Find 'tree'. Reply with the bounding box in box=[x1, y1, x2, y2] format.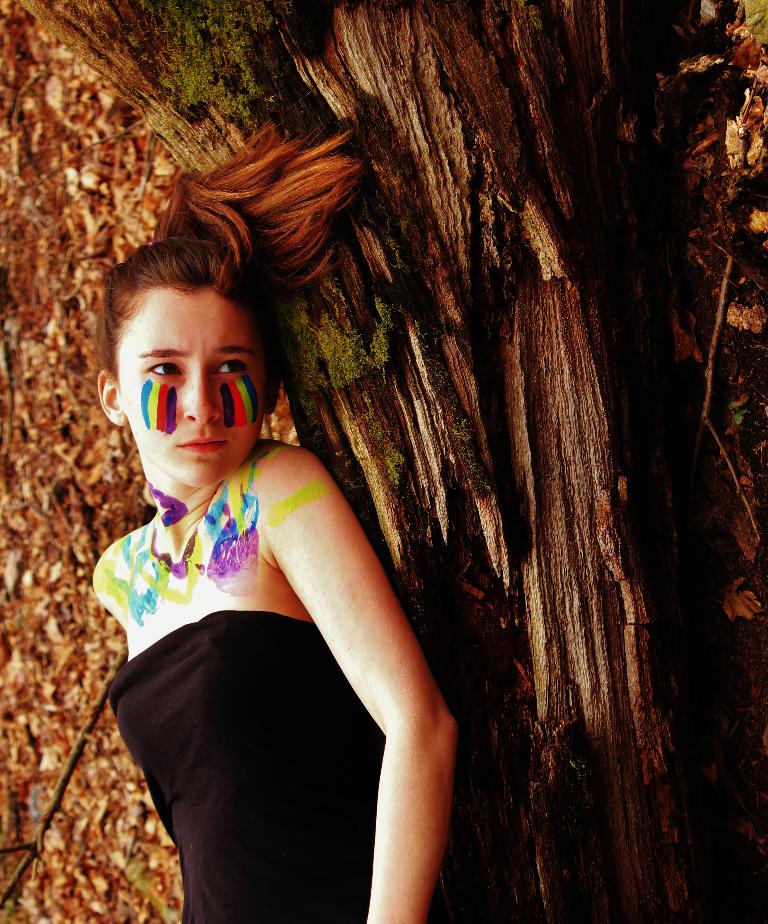
box=[0, 23, 640, 834].
